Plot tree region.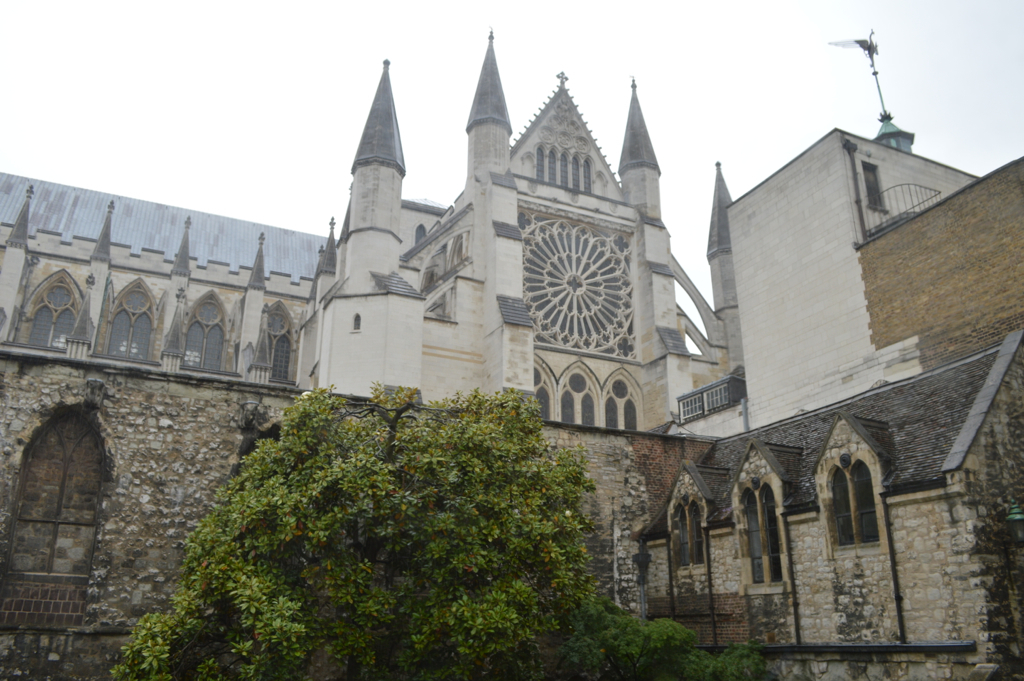
Plotted at <region>102, 376, 612, 680</region>.
